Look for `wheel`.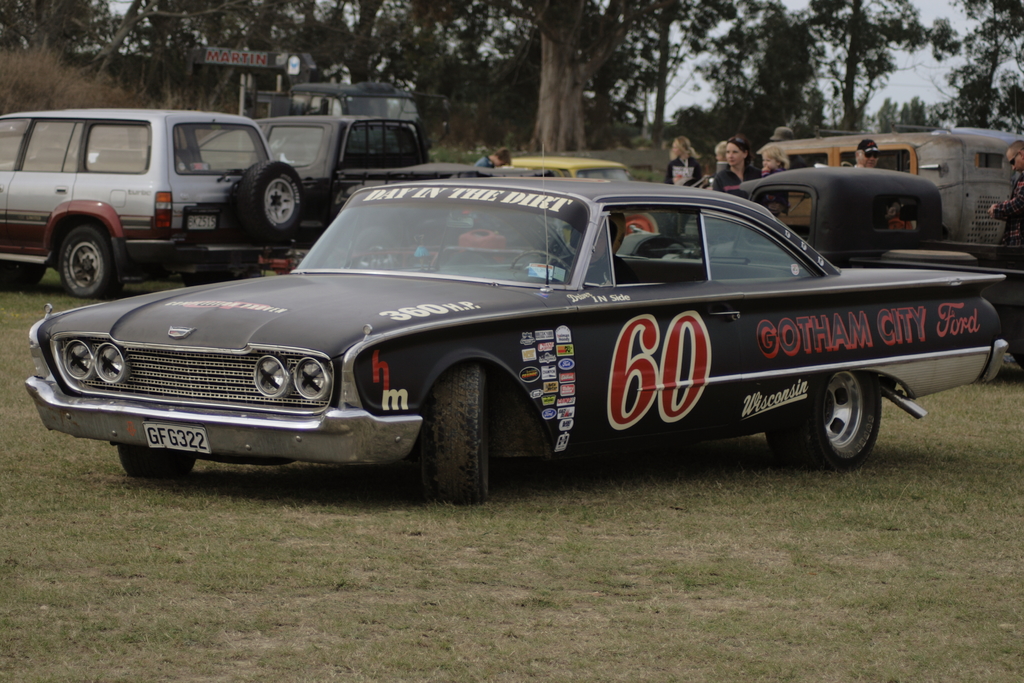
Found: bbox=[510, 250, 572, 276].
